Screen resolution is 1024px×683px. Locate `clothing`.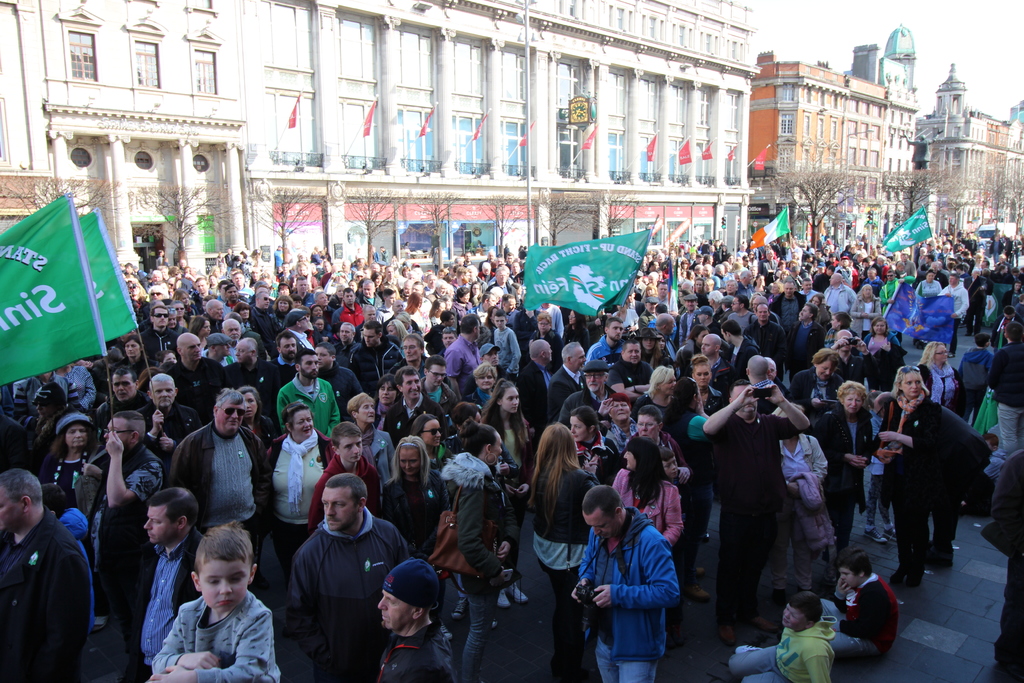
978:448:1023:682.
